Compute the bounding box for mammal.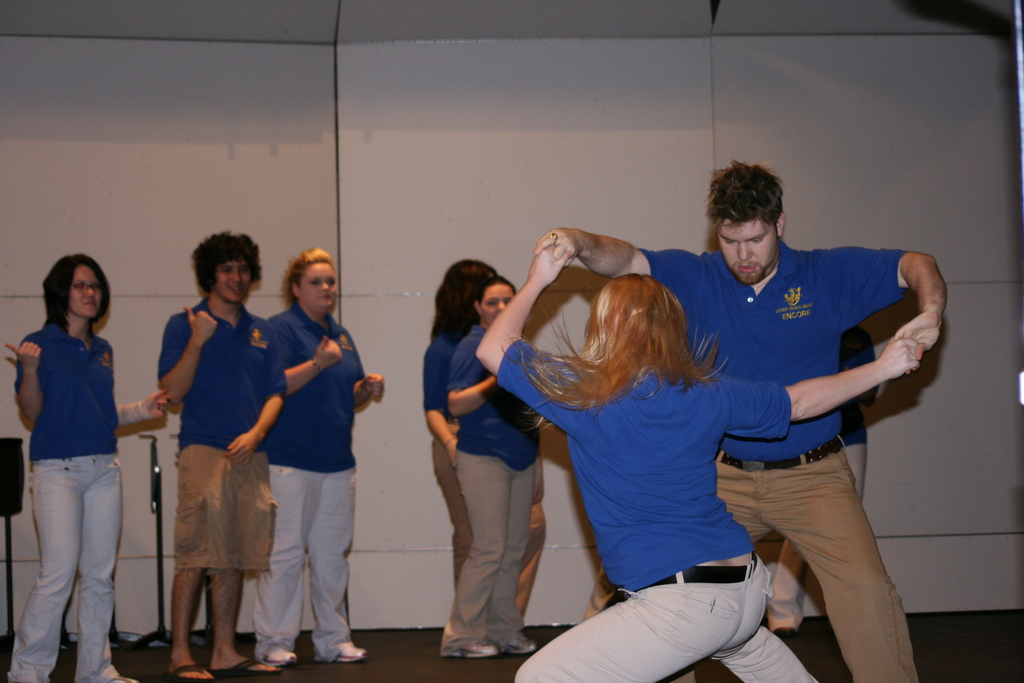
select_region(158, 230, 291, 678).
